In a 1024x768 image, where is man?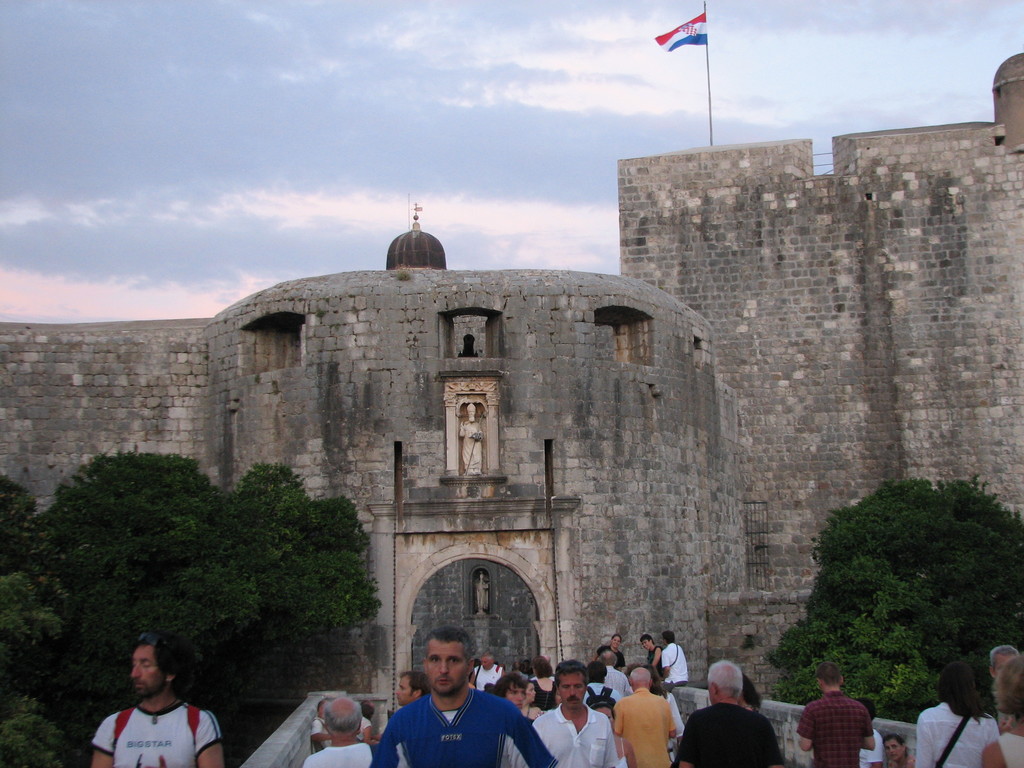
90/636/227/767.
